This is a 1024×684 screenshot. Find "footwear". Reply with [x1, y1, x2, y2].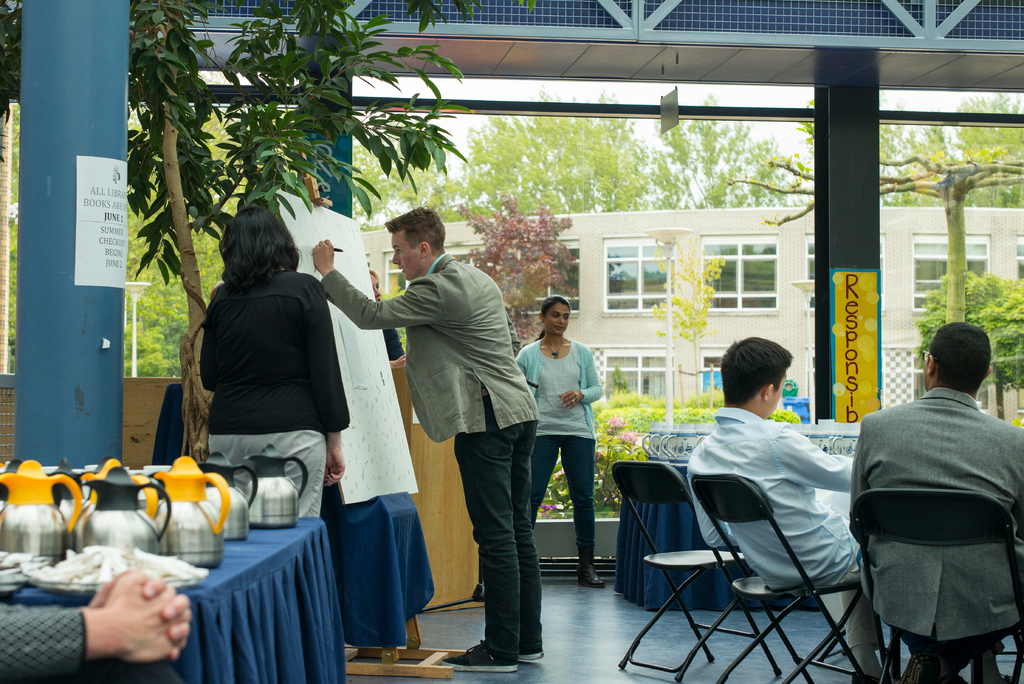
[854, 671, 880, 683].
